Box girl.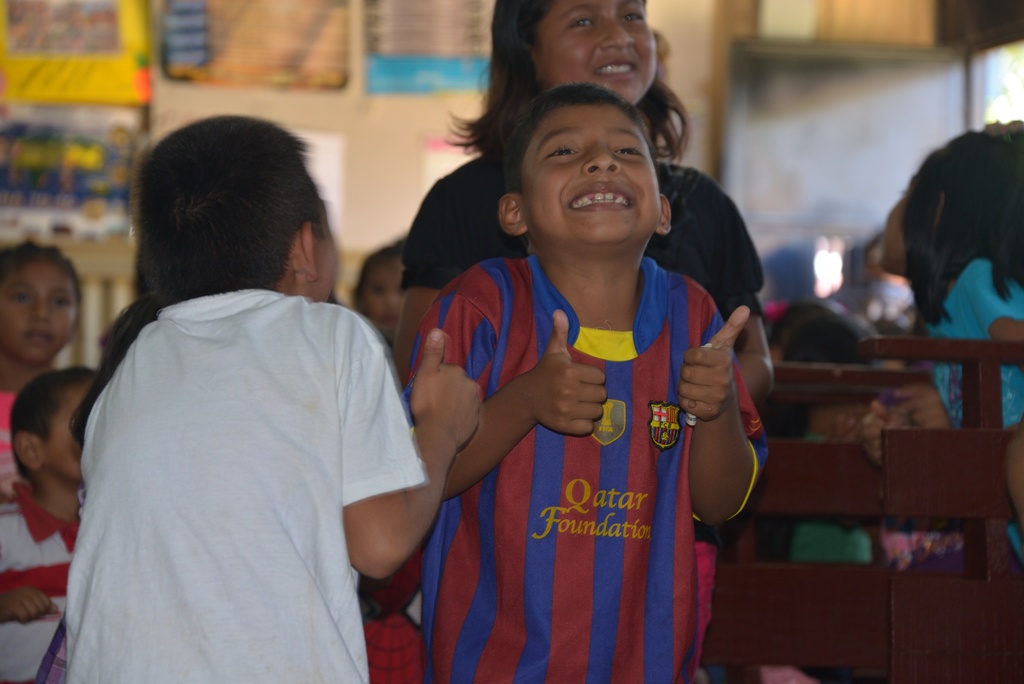
detection(384, 0, 781, 466).
